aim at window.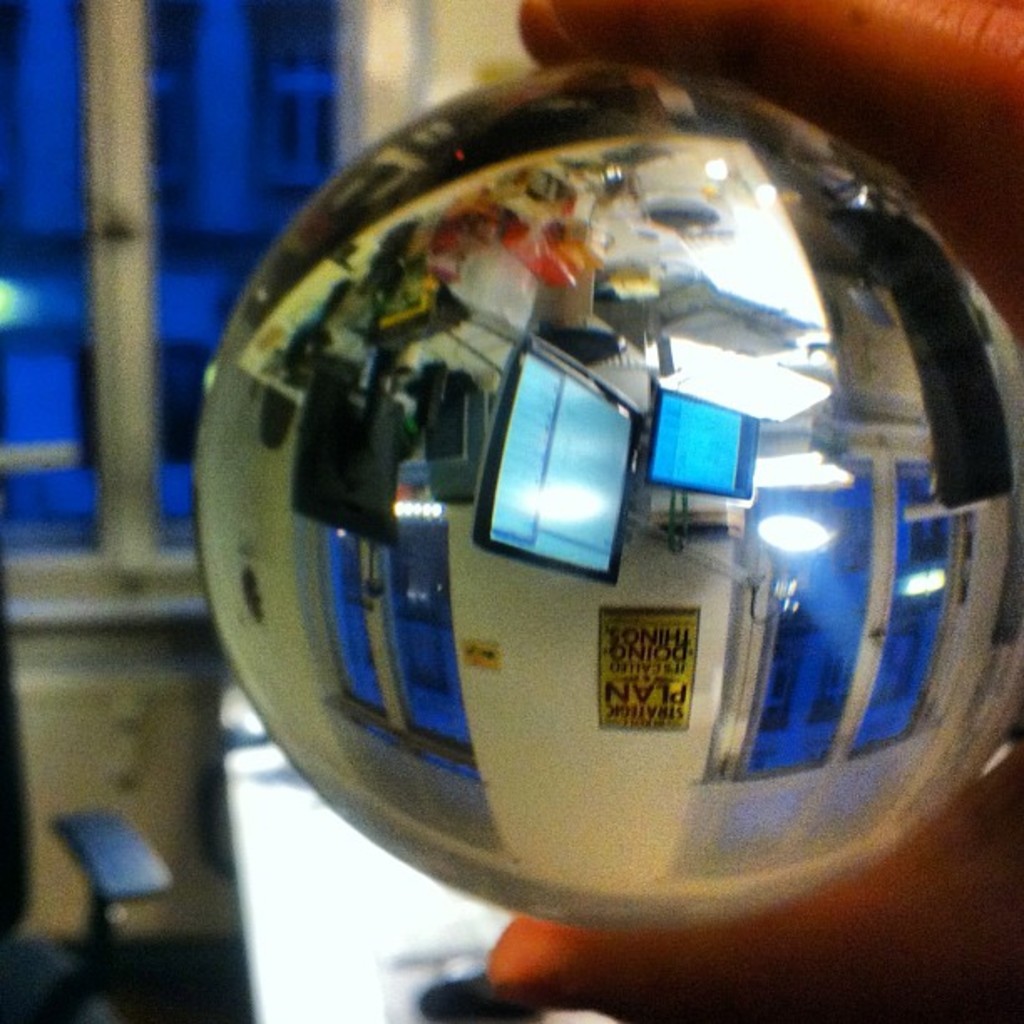
Aimed at {"left": 477, "top": 350, "right": 674, "bottom": 594}.
